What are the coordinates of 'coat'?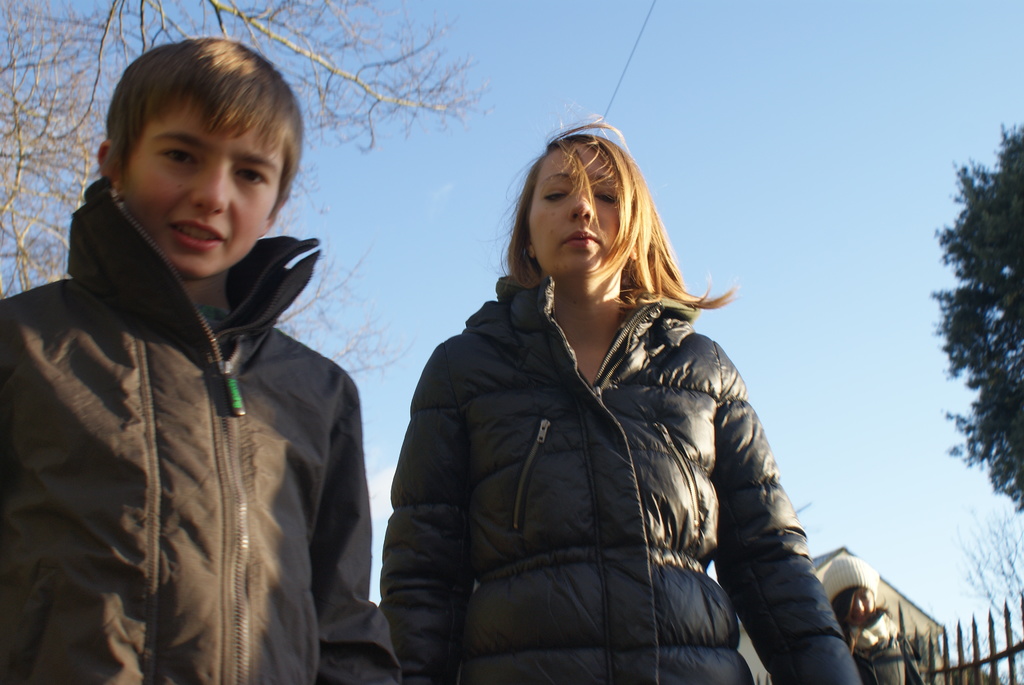
0:173:376:684.
